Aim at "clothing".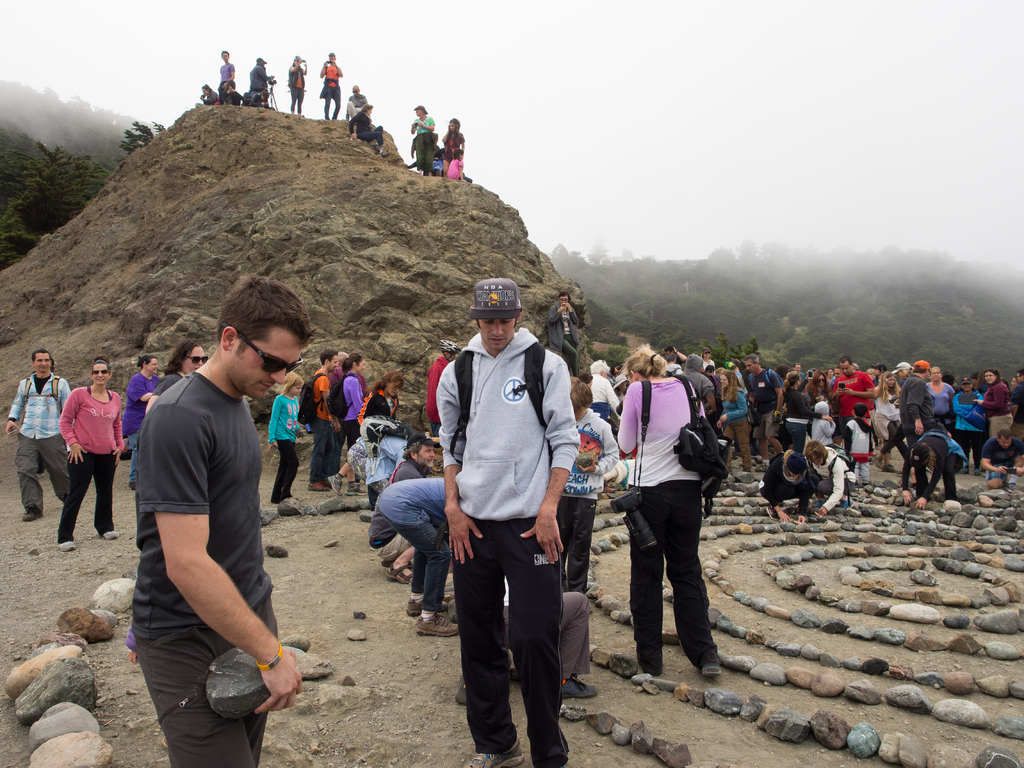
Aimed at <bbox>1009, 374, 1023, 420</bbox>.
